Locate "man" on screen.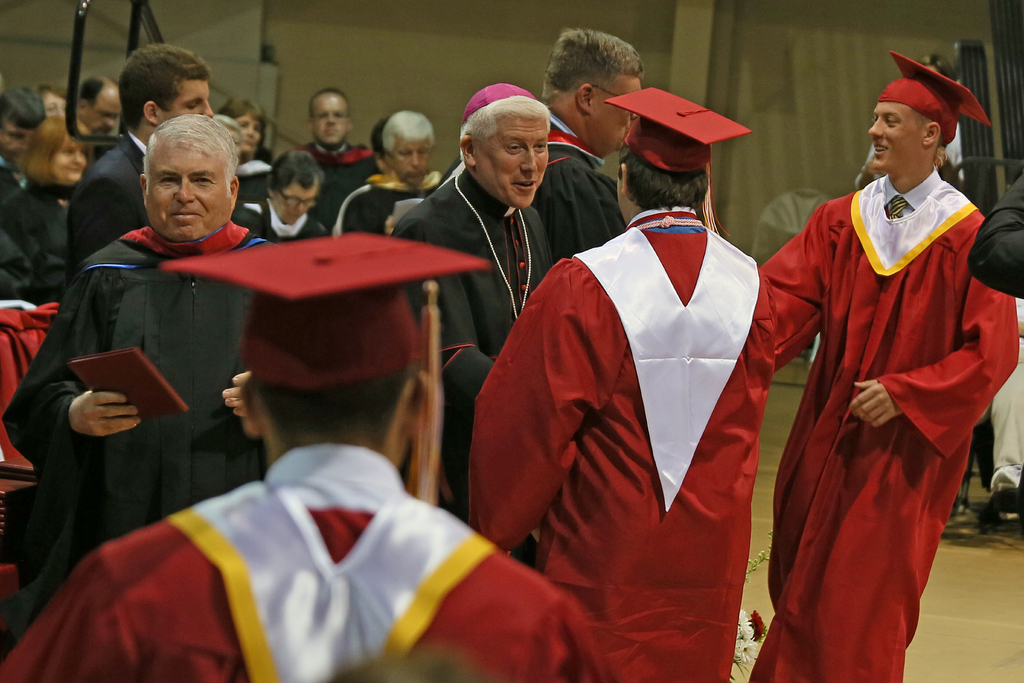
On screen at 749/49/1005/673.
